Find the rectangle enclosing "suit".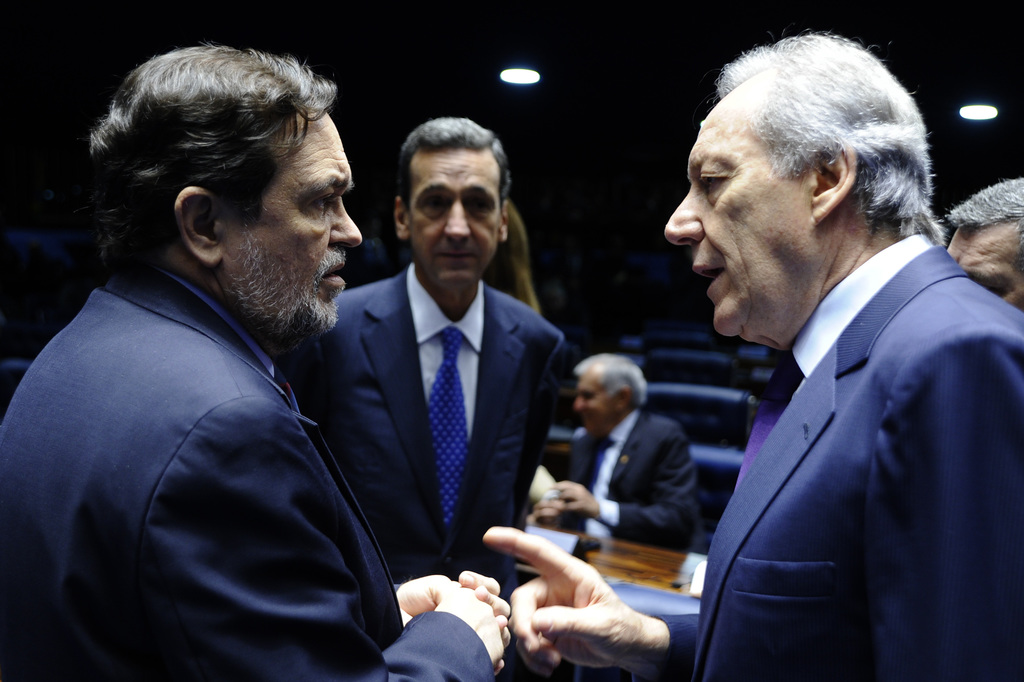
(281,265,567,681).
